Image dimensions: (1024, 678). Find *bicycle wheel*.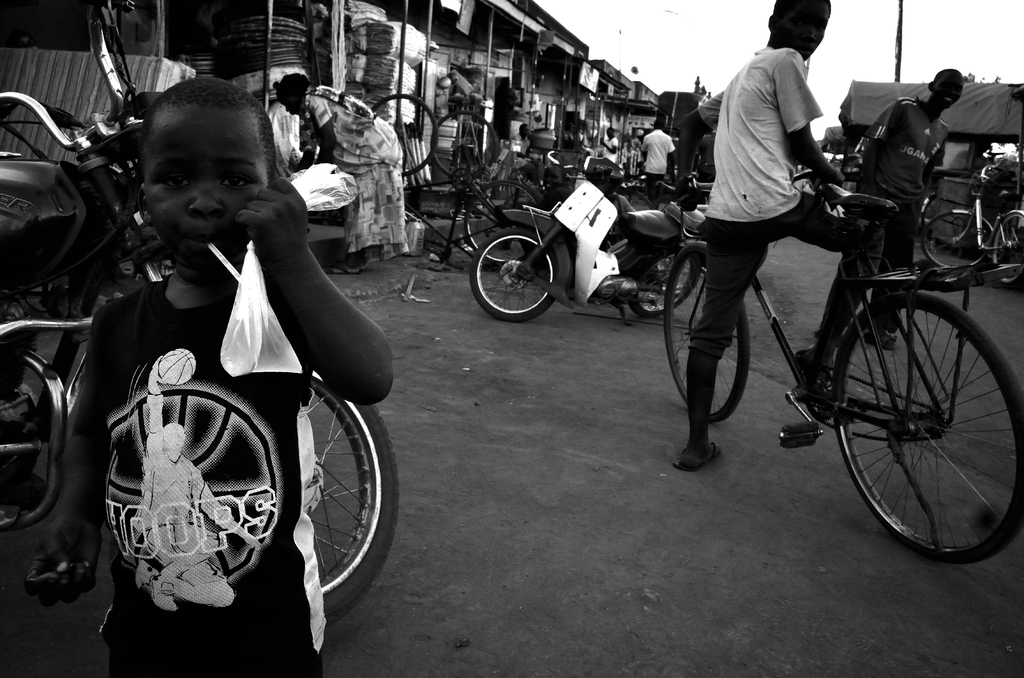
(657,234,753,430).
